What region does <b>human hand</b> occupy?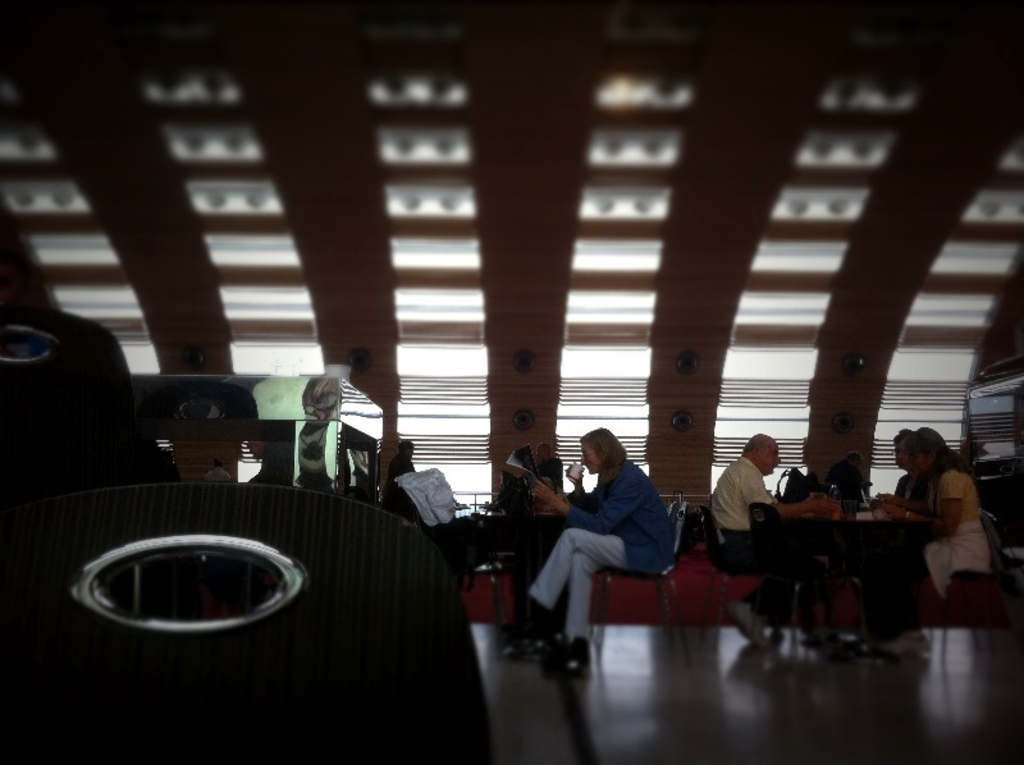
crop(883, 493, 908, 509).
